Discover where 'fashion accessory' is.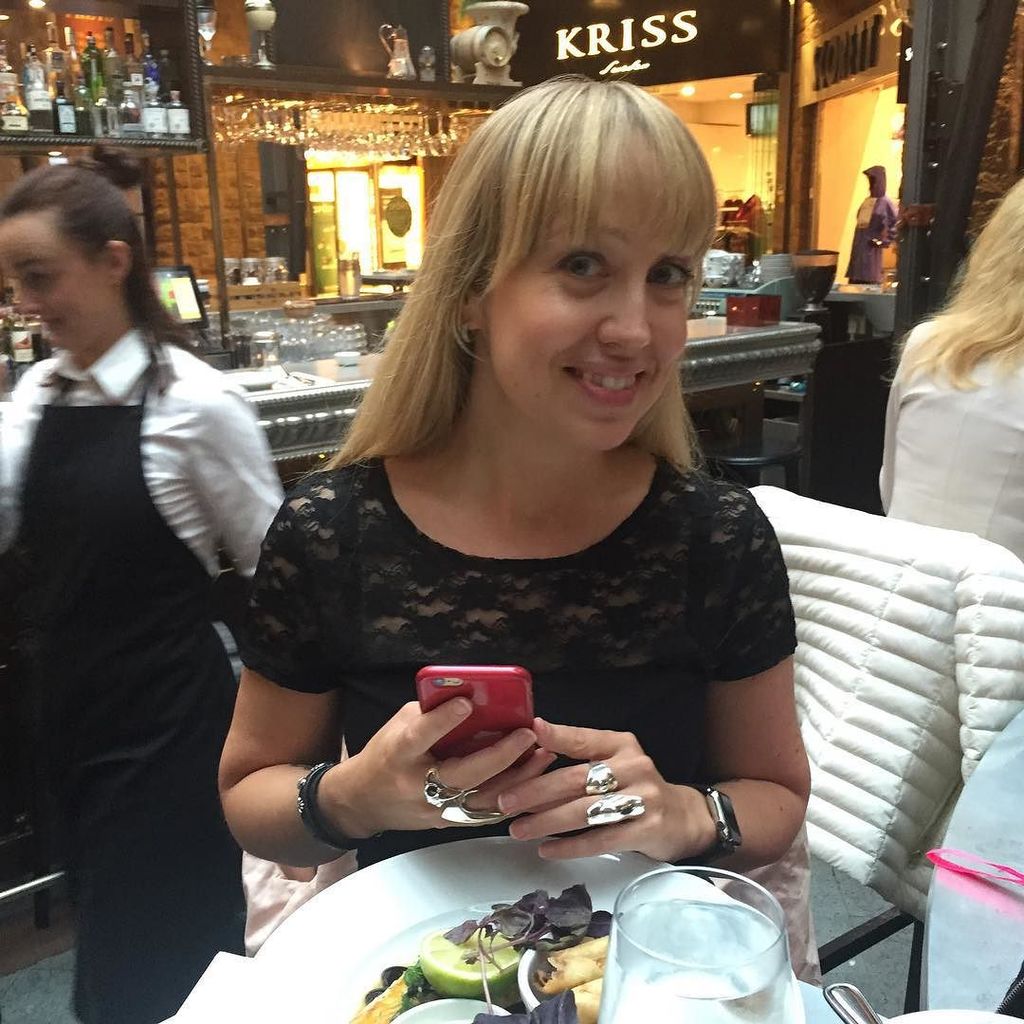
Discovered at detection(697, 786, 741, 862).
